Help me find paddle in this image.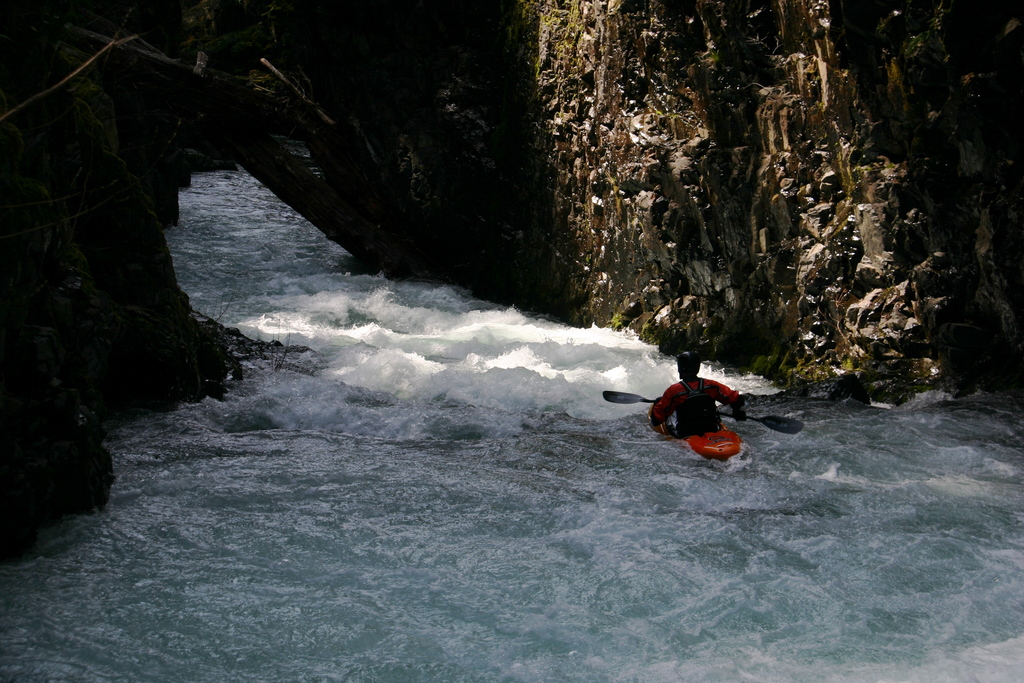
Found it: <region>603, 387, 804, 440</region>.
